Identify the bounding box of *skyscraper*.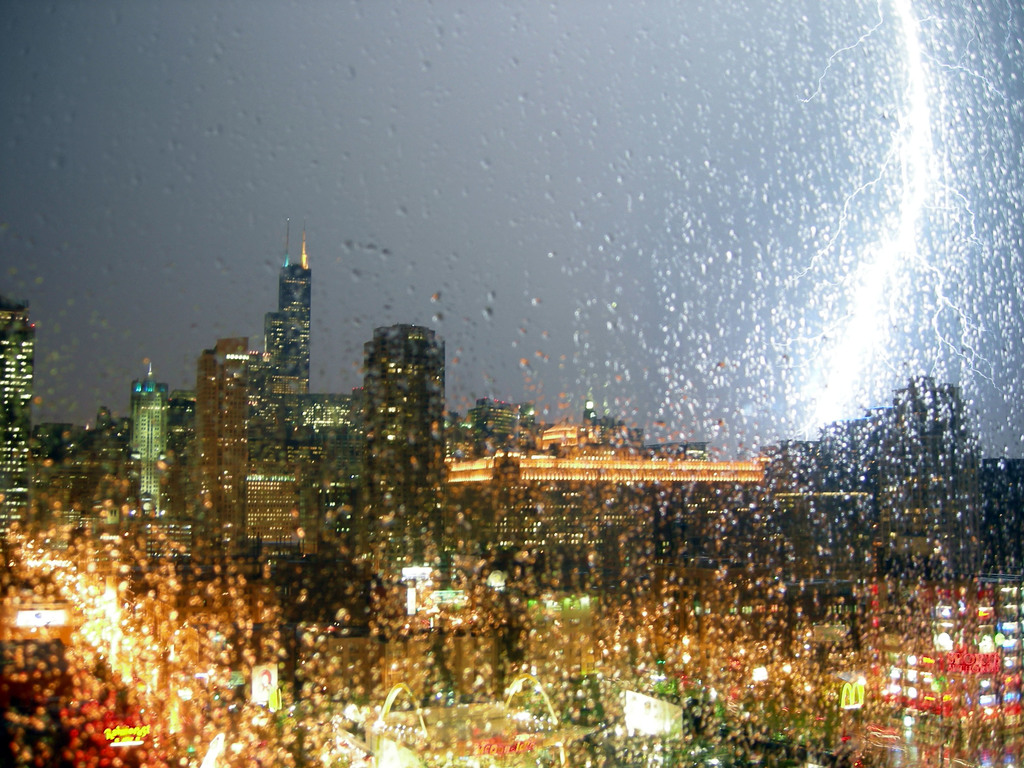
[left=264, top=256, right=314, bottom=397].
